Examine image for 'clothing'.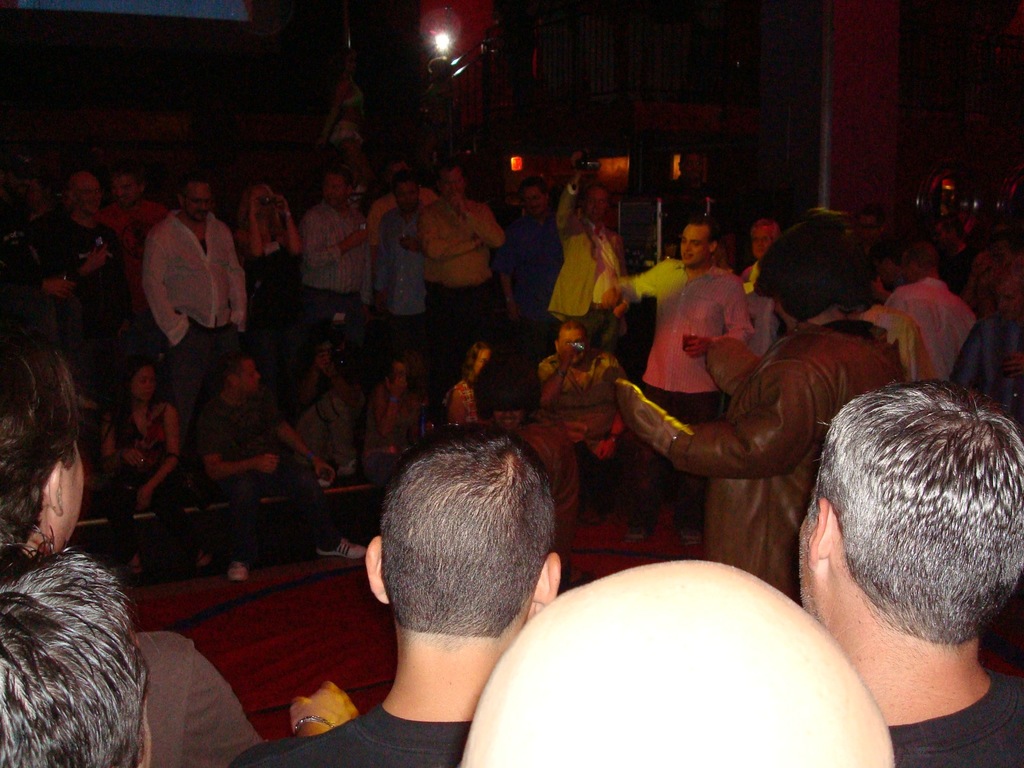
Examination result: locate(293, 380, 388, 467).
